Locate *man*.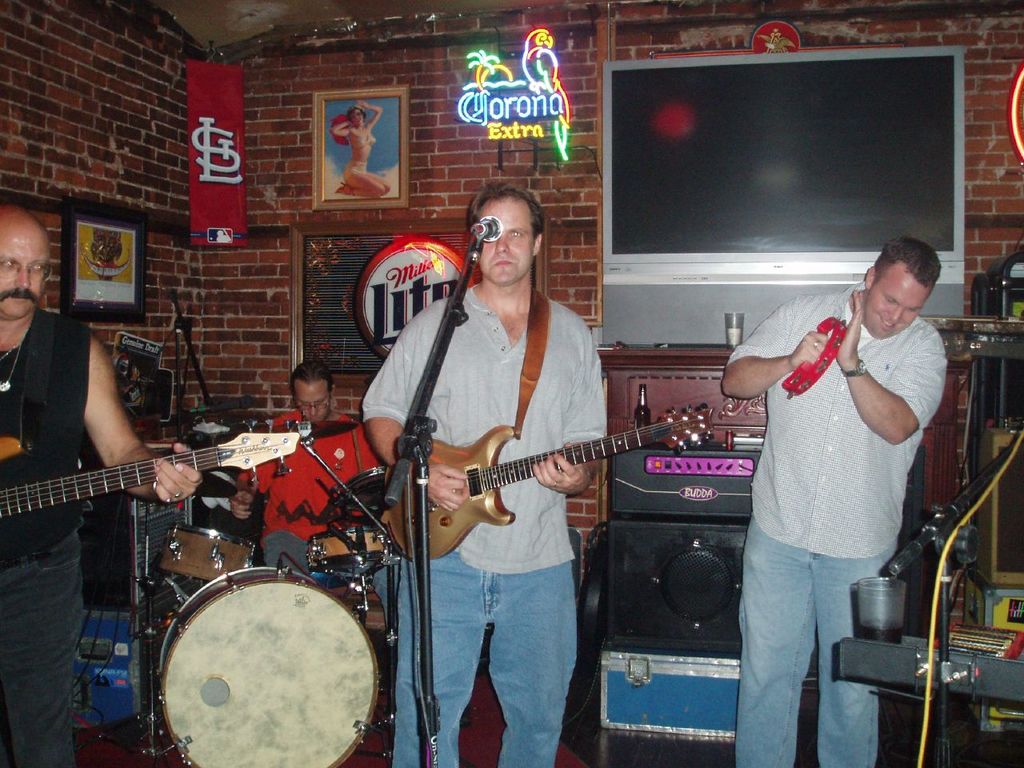
Bounding box: [710, 206, 966, 746].
